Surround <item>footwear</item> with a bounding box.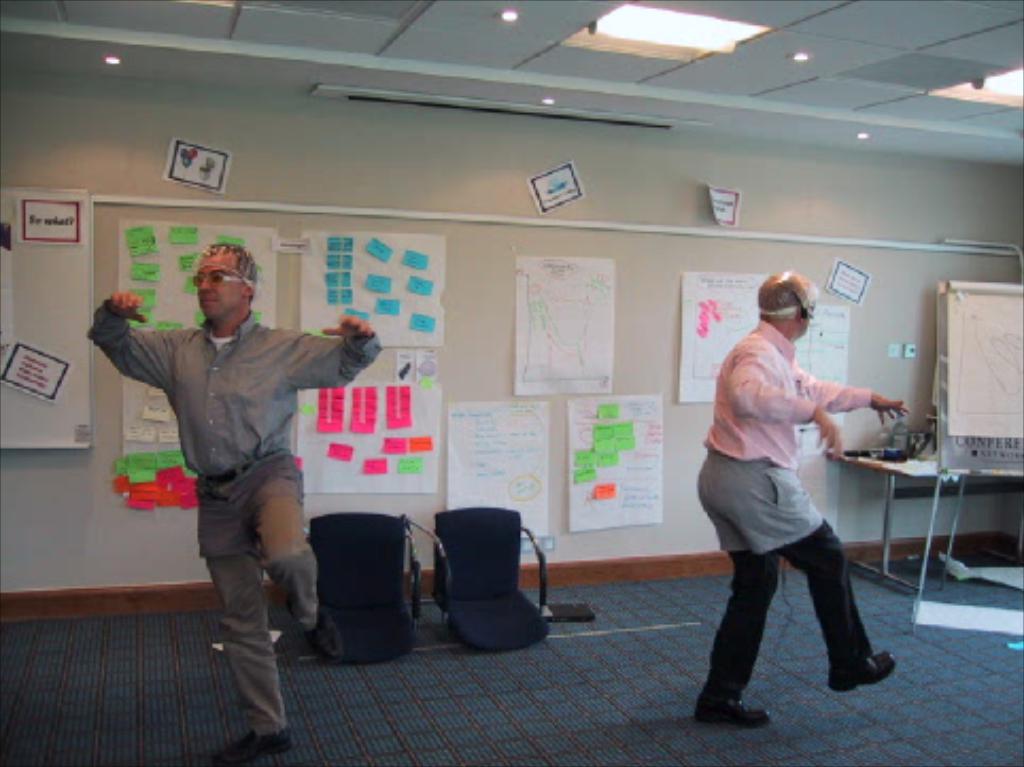
box(308, 601, 340, 667).
